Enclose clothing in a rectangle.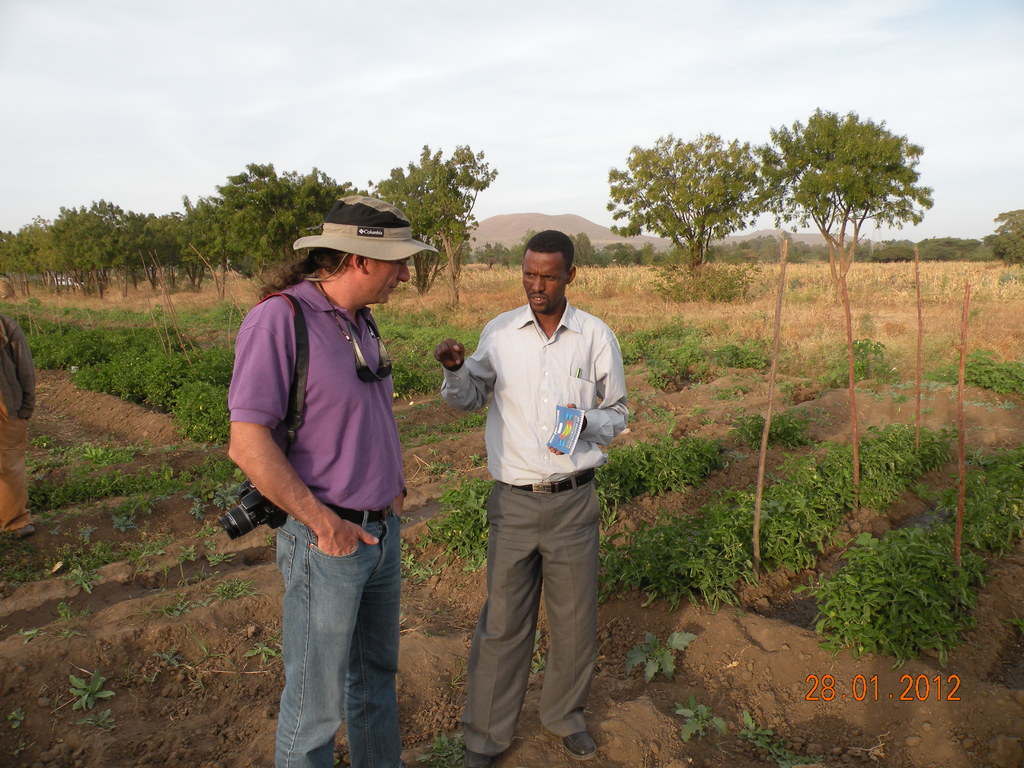
{"left": 0, "top": 321, "right": 35, "bottom": 531}.
